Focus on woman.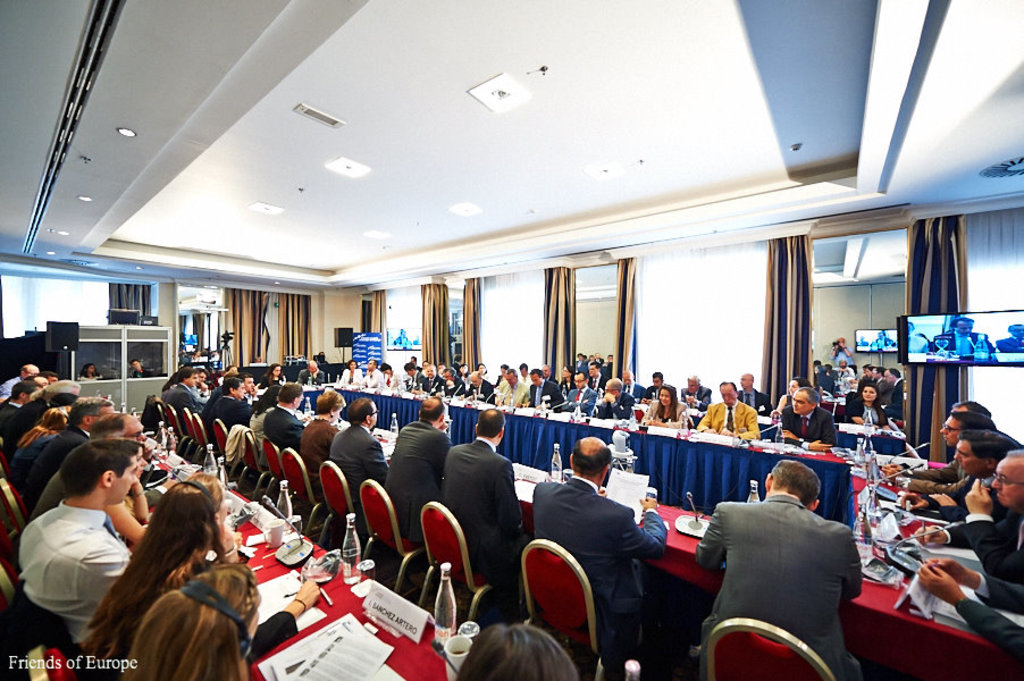
Focused at box(78, 474, 244, 670).
